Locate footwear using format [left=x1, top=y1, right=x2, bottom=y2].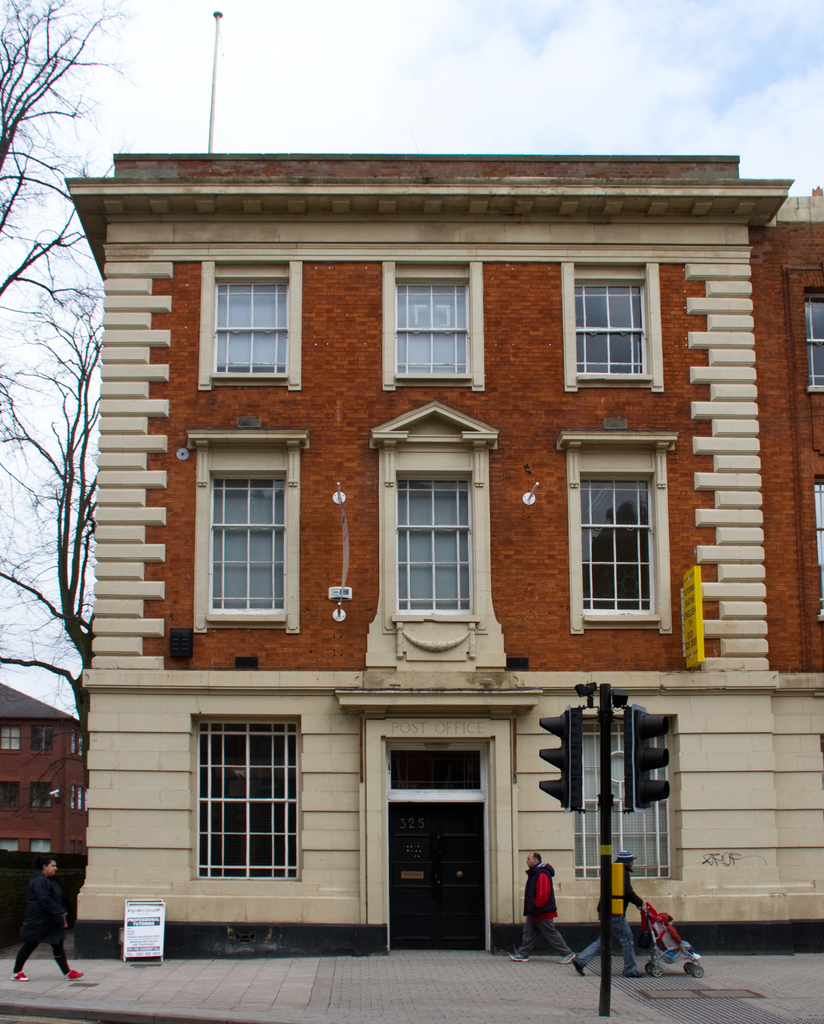
[left=69, top=970, right=78, bottom=979].
